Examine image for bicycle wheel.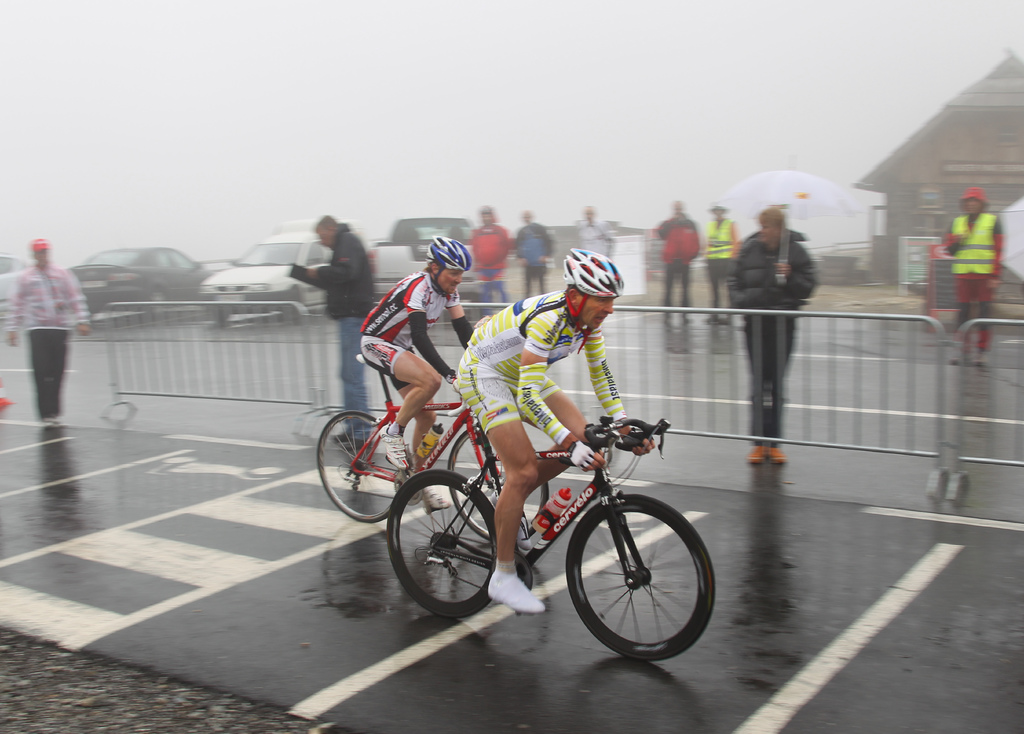
Examination result: (left=387, top=471, right=499, bottom=619).
